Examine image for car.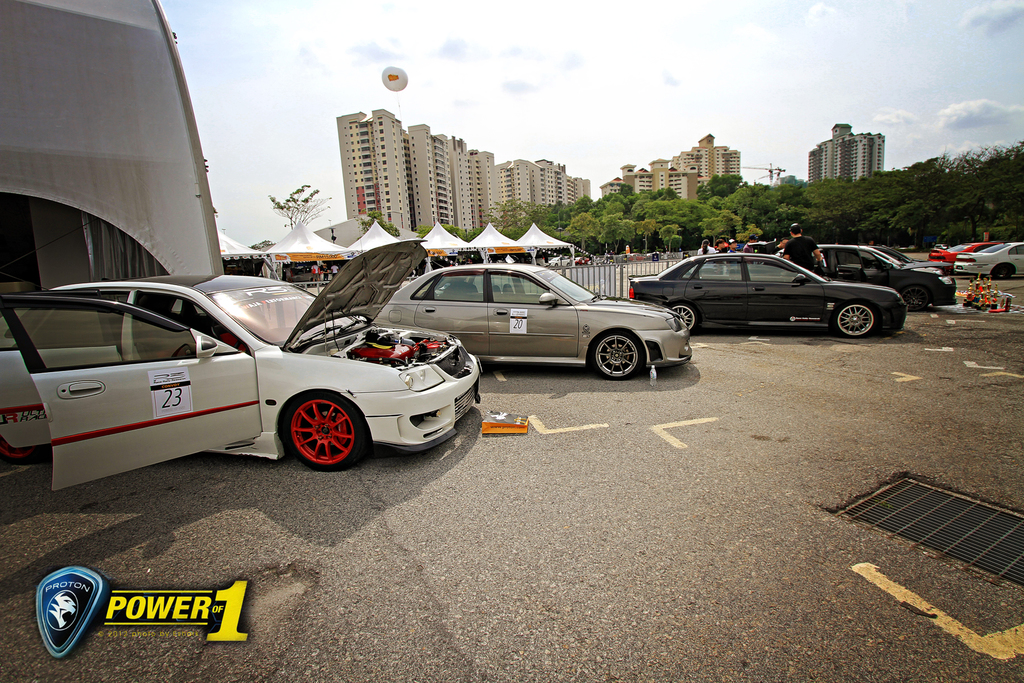
Examination result: BBox(0, 242, 488, 490).
